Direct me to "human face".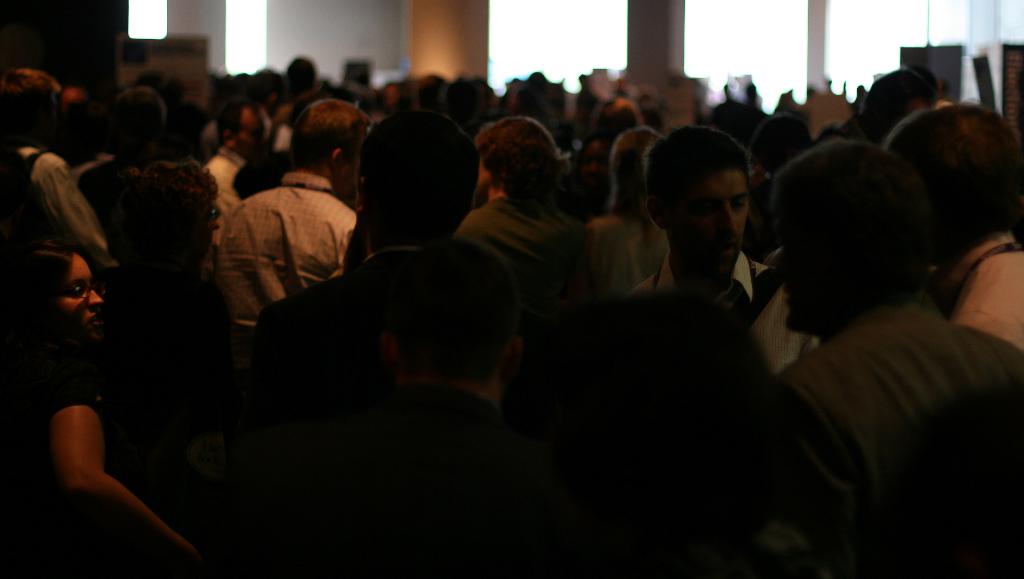
Direction: locate(36, 251, 102, 347).
